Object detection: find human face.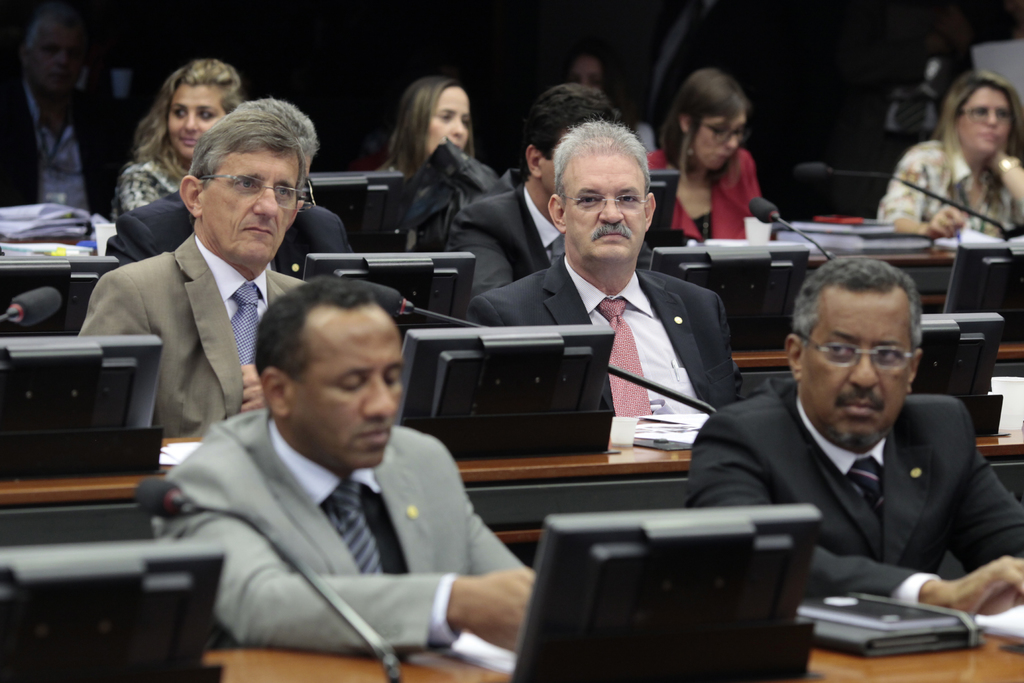
select_region(200, 129, 316, 273).
